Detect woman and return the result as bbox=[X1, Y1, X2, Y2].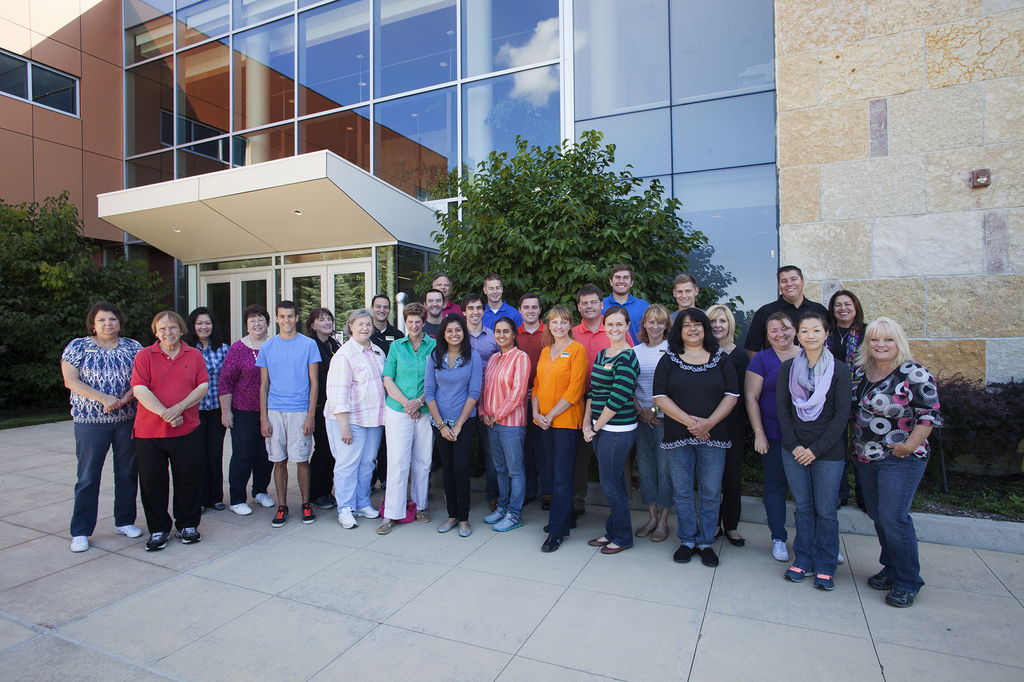
bbox=[744, 312, 845, 562].
